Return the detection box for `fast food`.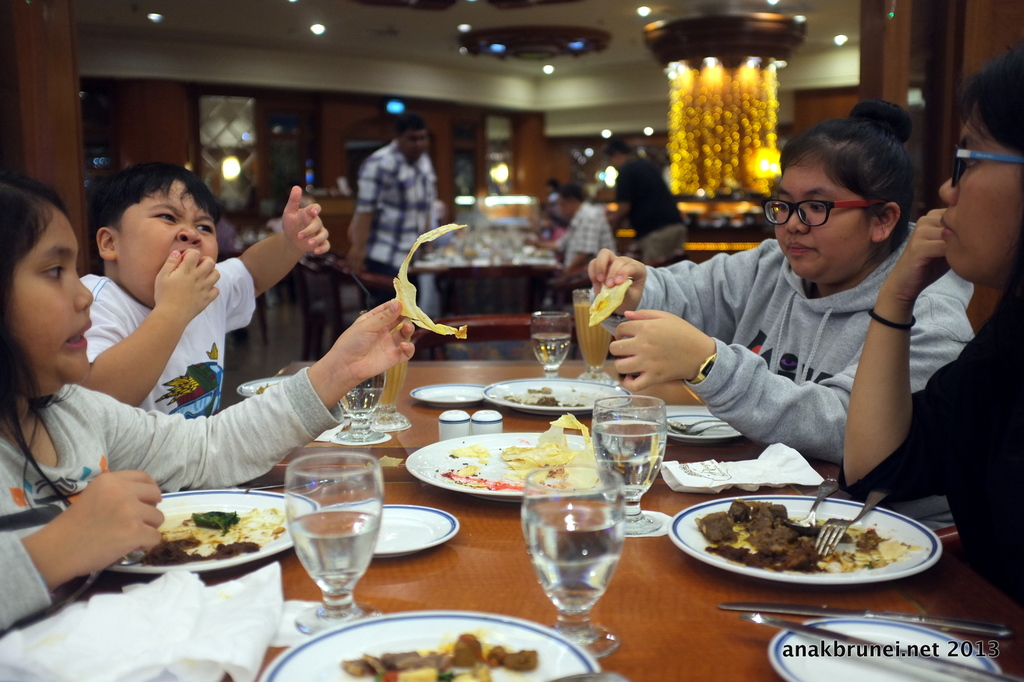
[692,492,881,584].
